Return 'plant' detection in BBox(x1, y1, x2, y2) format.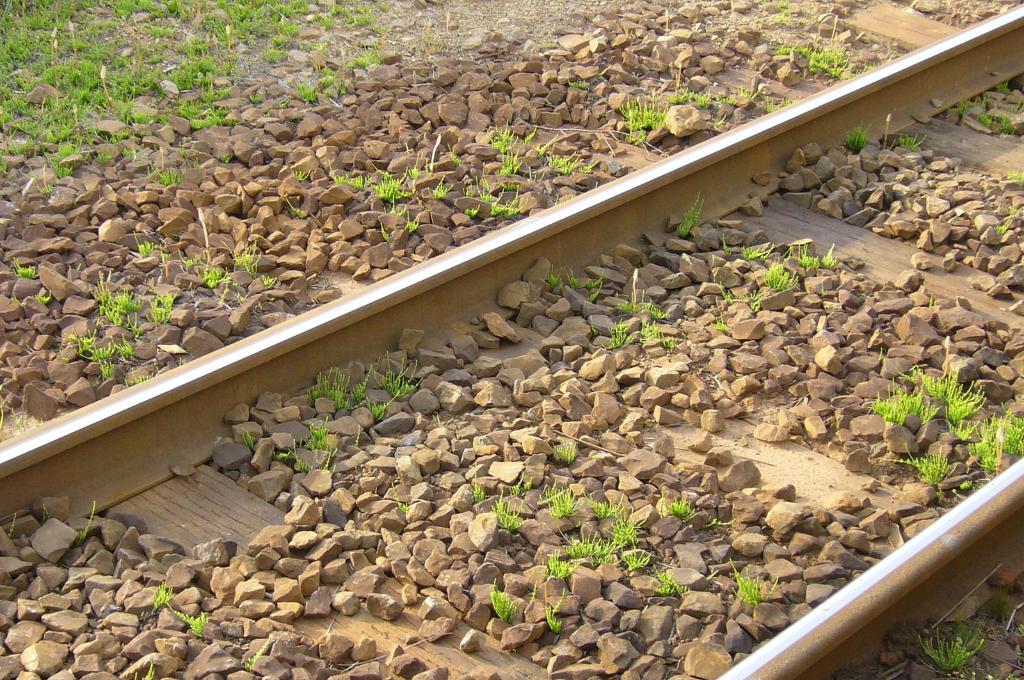
BBox(147, 580, 174, 611).
